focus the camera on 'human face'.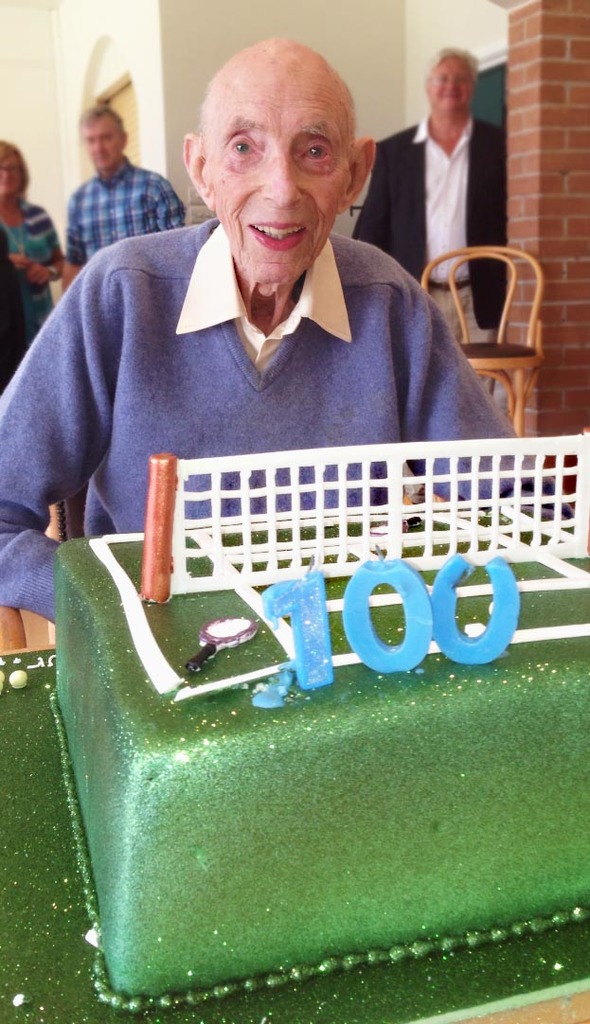
Focus region: (x1=0, y1=156, x2=25, y2=199).
